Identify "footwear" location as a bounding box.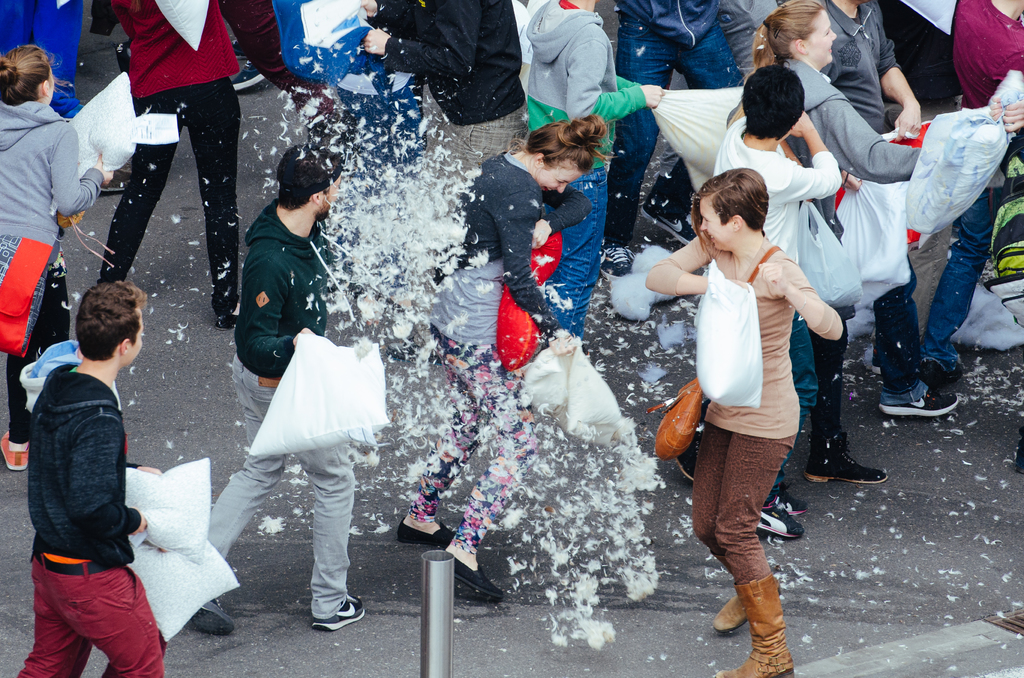
bbox=(191, 599, 234, 634).
